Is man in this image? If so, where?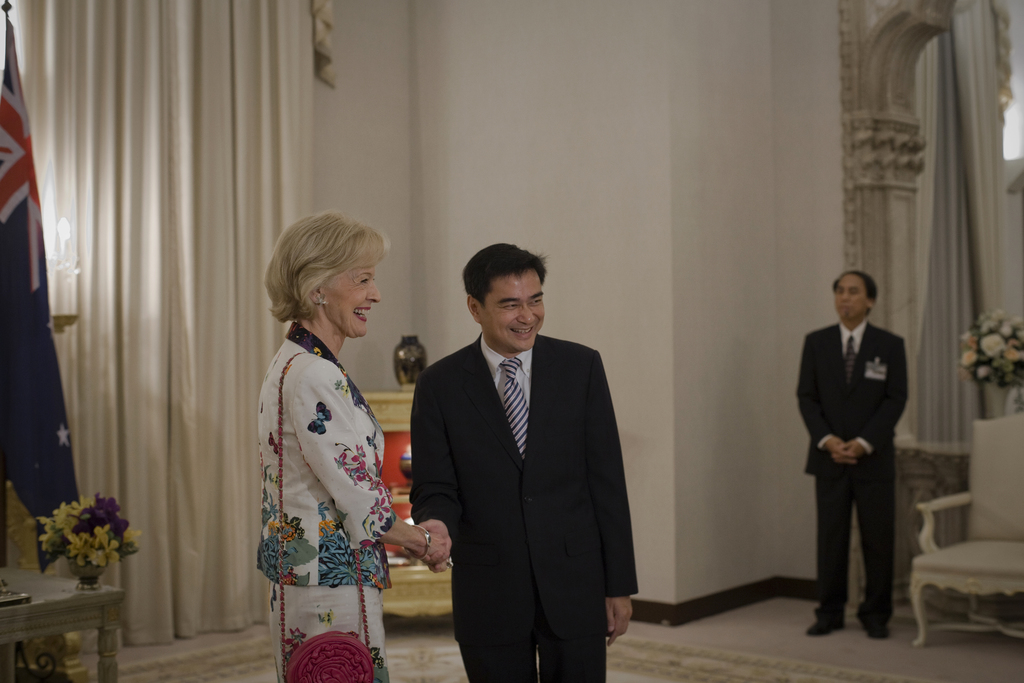
Yes, at pyautogui.locateOnScreen(410, 244, 642, 682).
